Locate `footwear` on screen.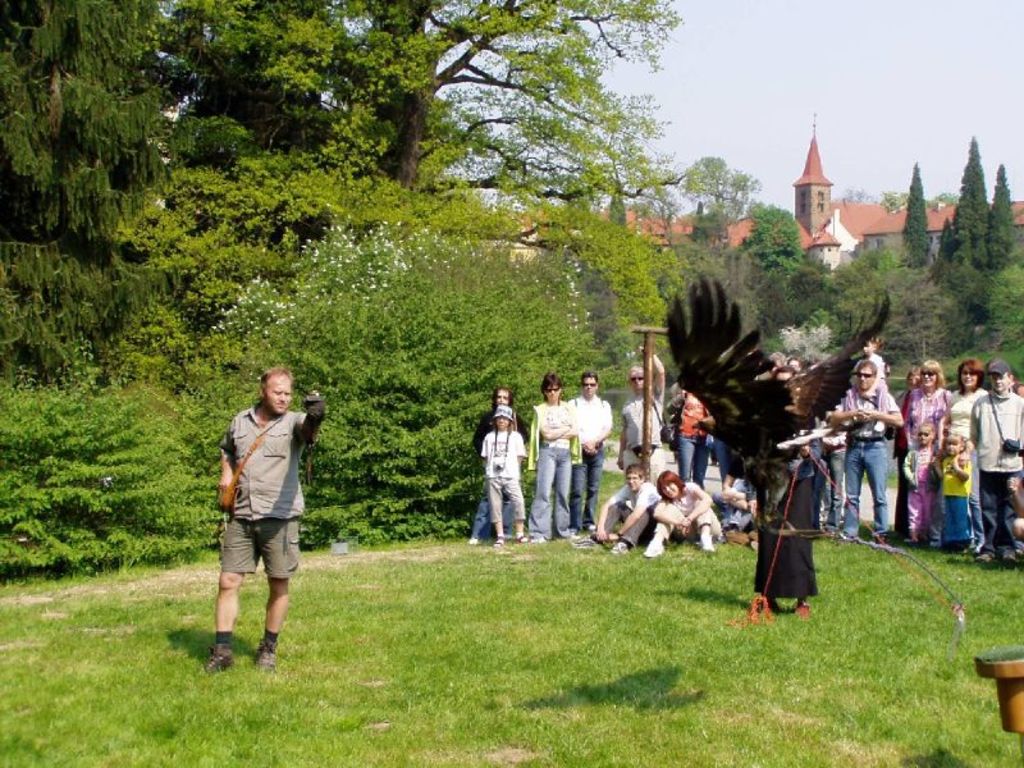
On screen at [x1=193, y1=640, x2=228, y2=681].
